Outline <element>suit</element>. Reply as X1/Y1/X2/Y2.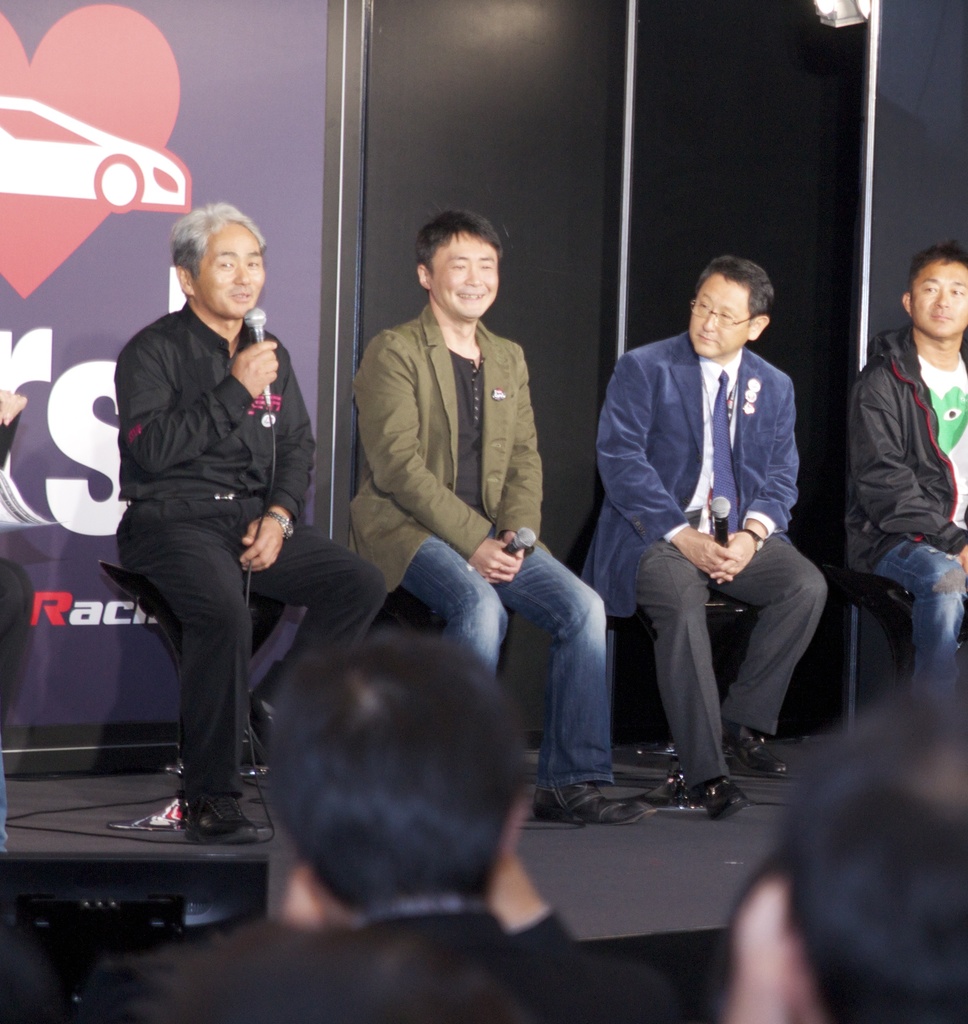
579/332/805/804.
